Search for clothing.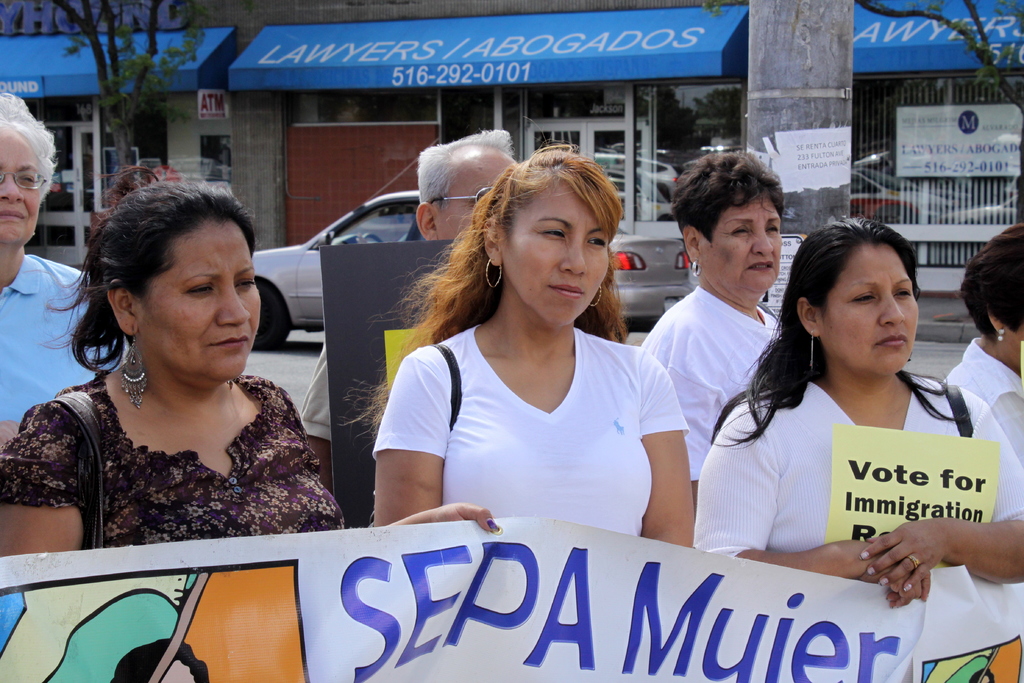
Found at 0, 248, 126, 420.
